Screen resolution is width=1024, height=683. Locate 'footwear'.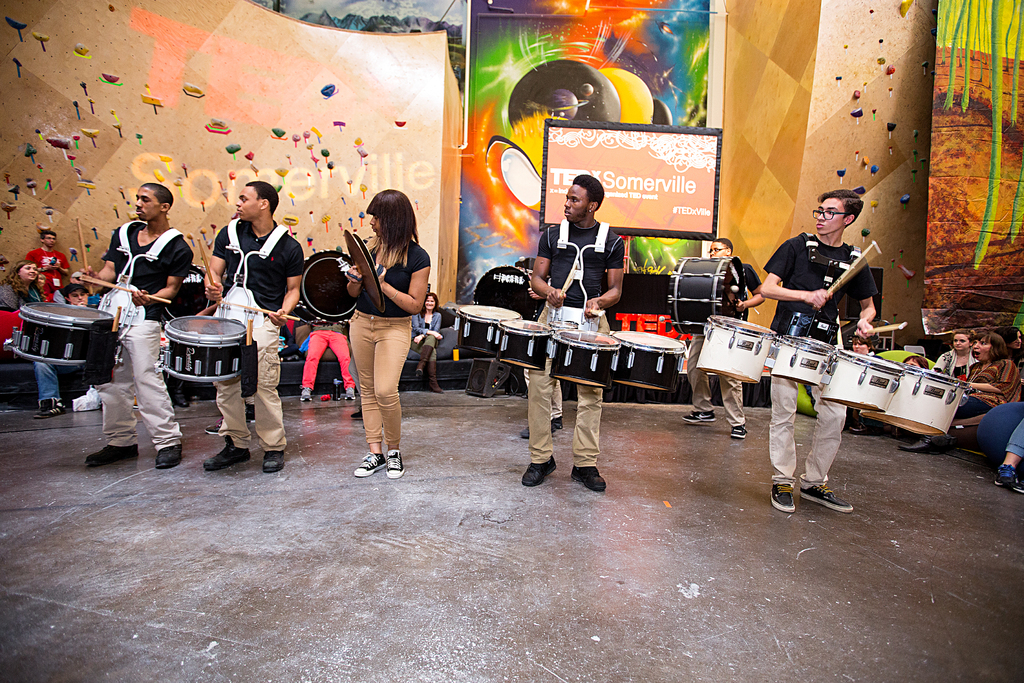
bbox=(298, 387, 311, 401).
